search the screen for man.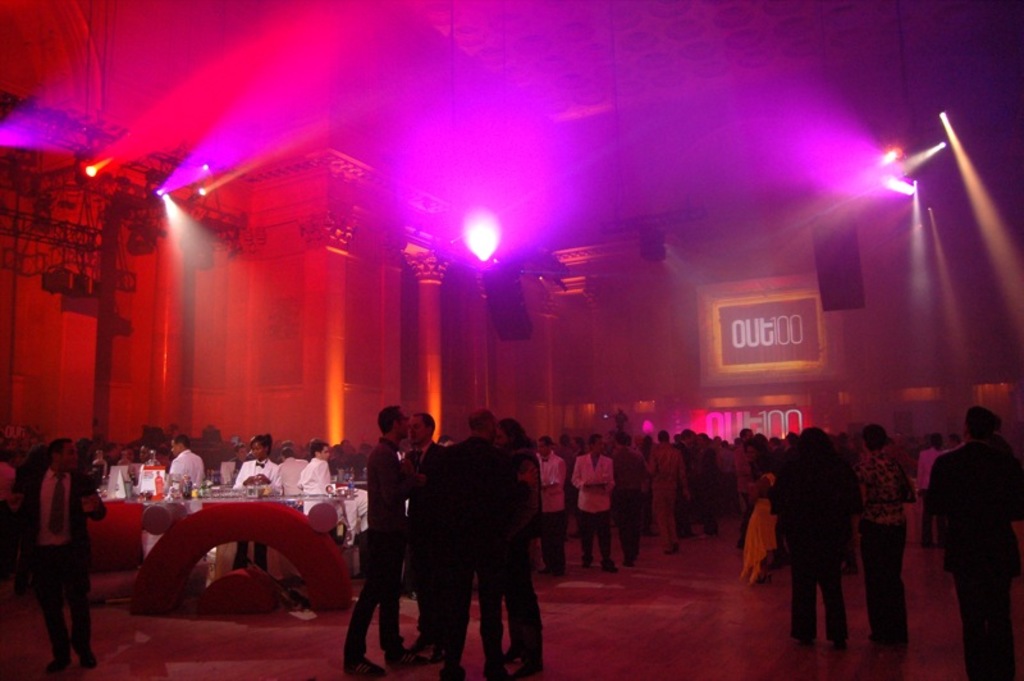
Found at box=[673, 424, 695, 535].
